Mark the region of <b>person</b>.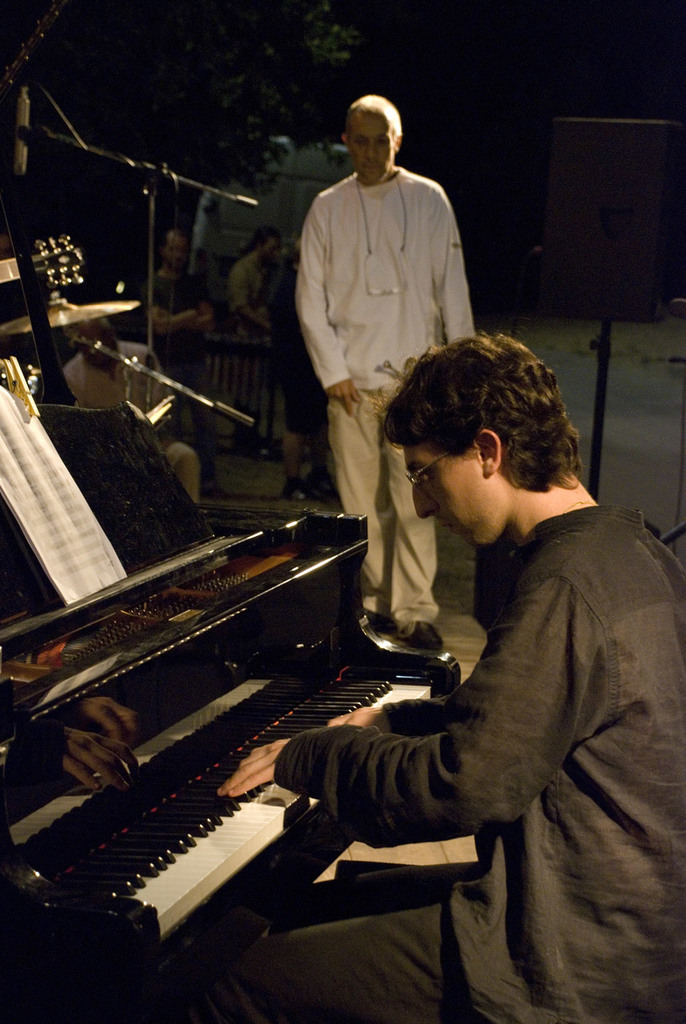
Region: left=351, top=353, right=683, bottom=1009.
